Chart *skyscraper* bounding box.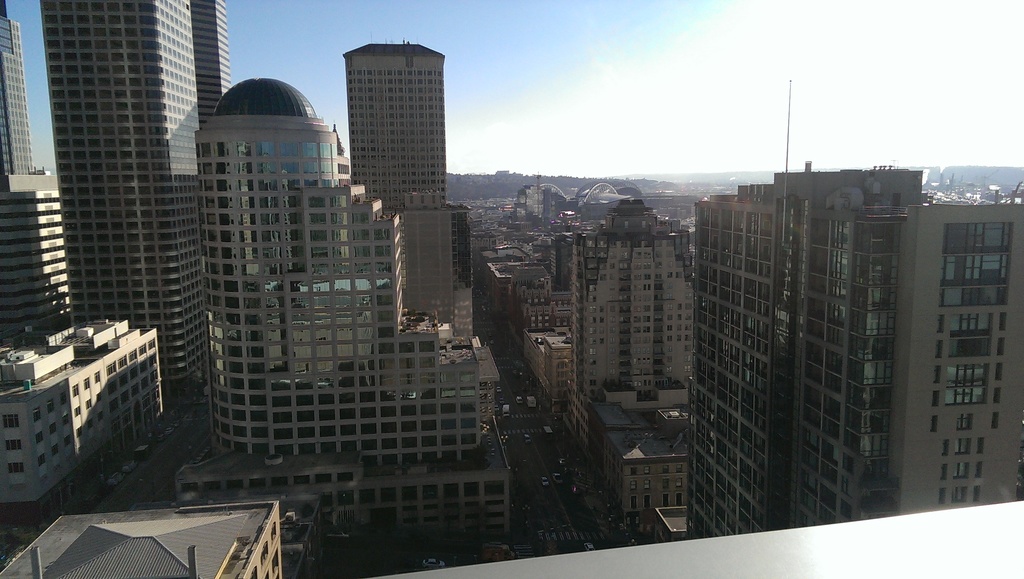
Charted: BBox(0, 505, 288, 578).
